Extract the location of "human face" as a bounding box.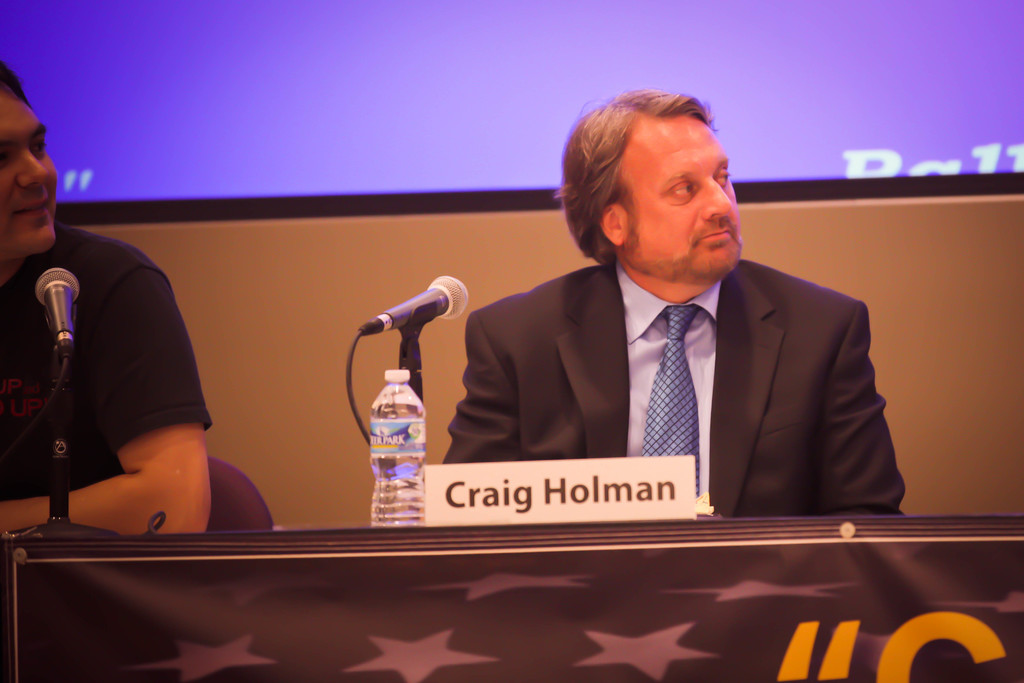
x1=611 y1=89 x2=731 y2=275.
